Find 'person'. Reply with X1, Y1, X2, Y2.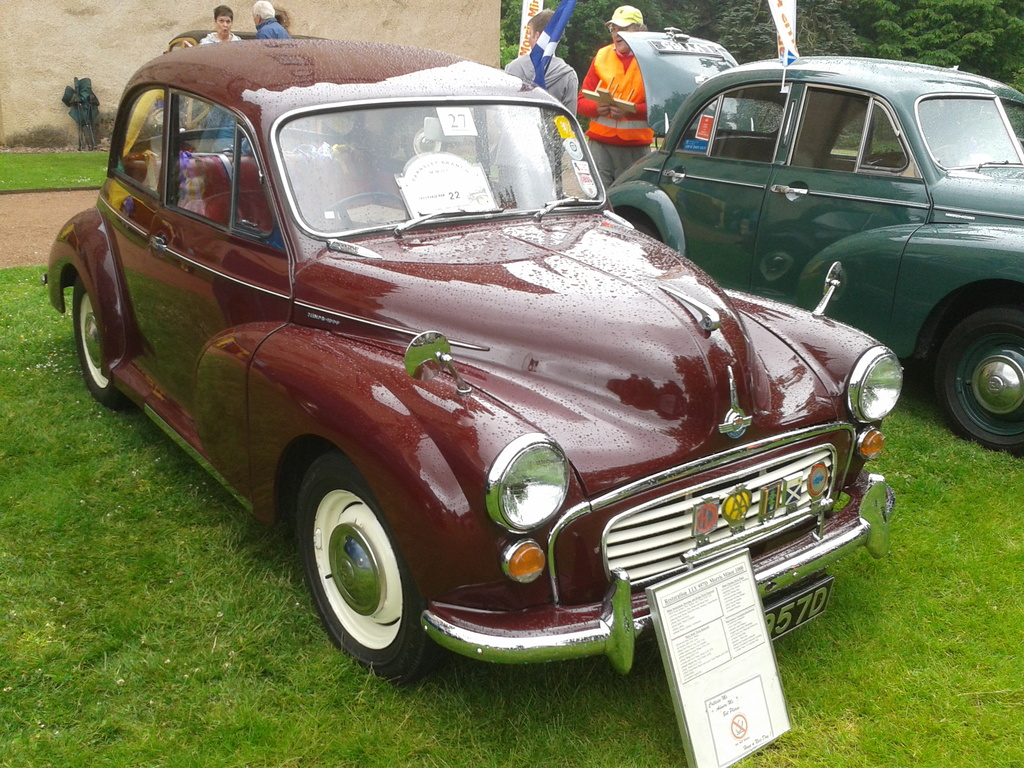
201, 7, 241, 47.
